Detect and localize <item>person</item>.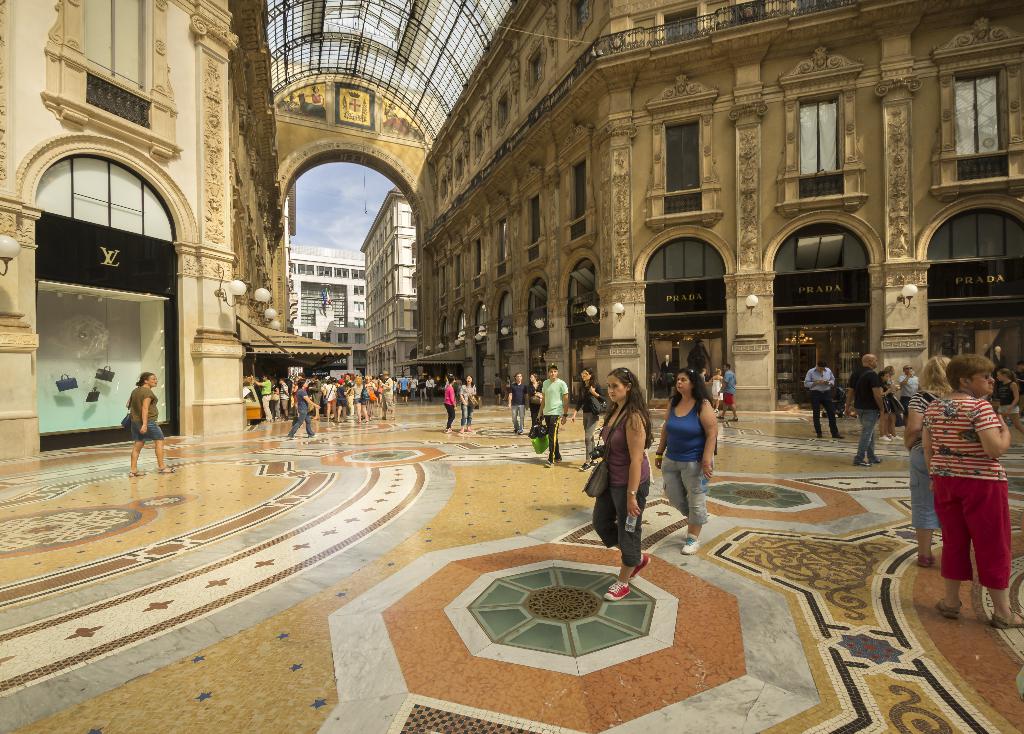
Localized at box(284, 374, 317, 442).
